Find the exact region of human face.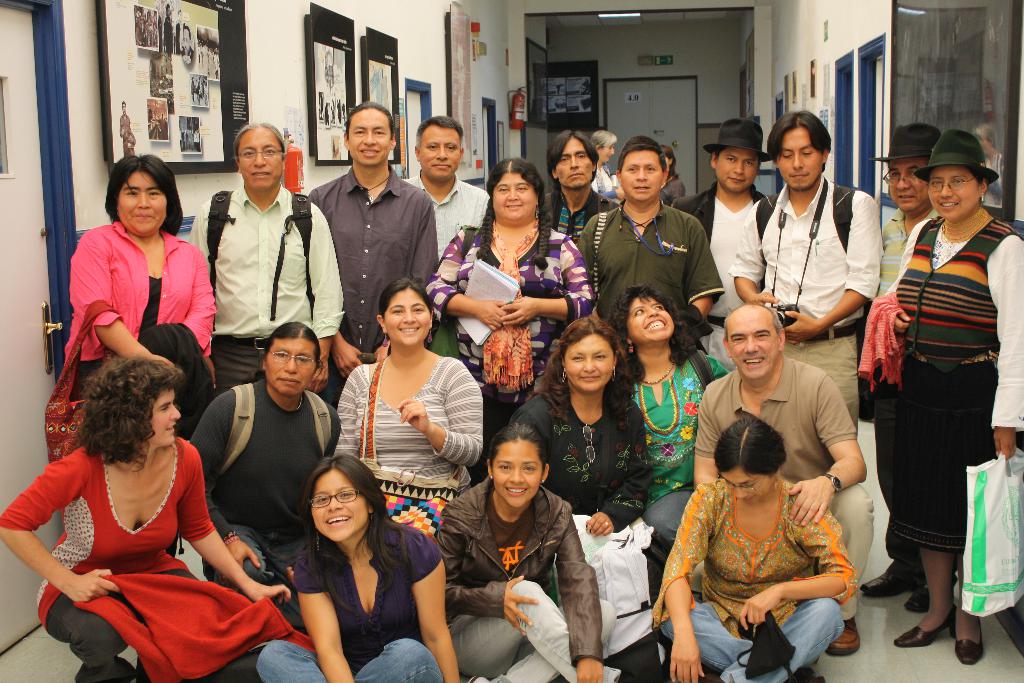
Exact region: {"x1": 778, "y1": 126, "x2": 824, "y2": 191}.
